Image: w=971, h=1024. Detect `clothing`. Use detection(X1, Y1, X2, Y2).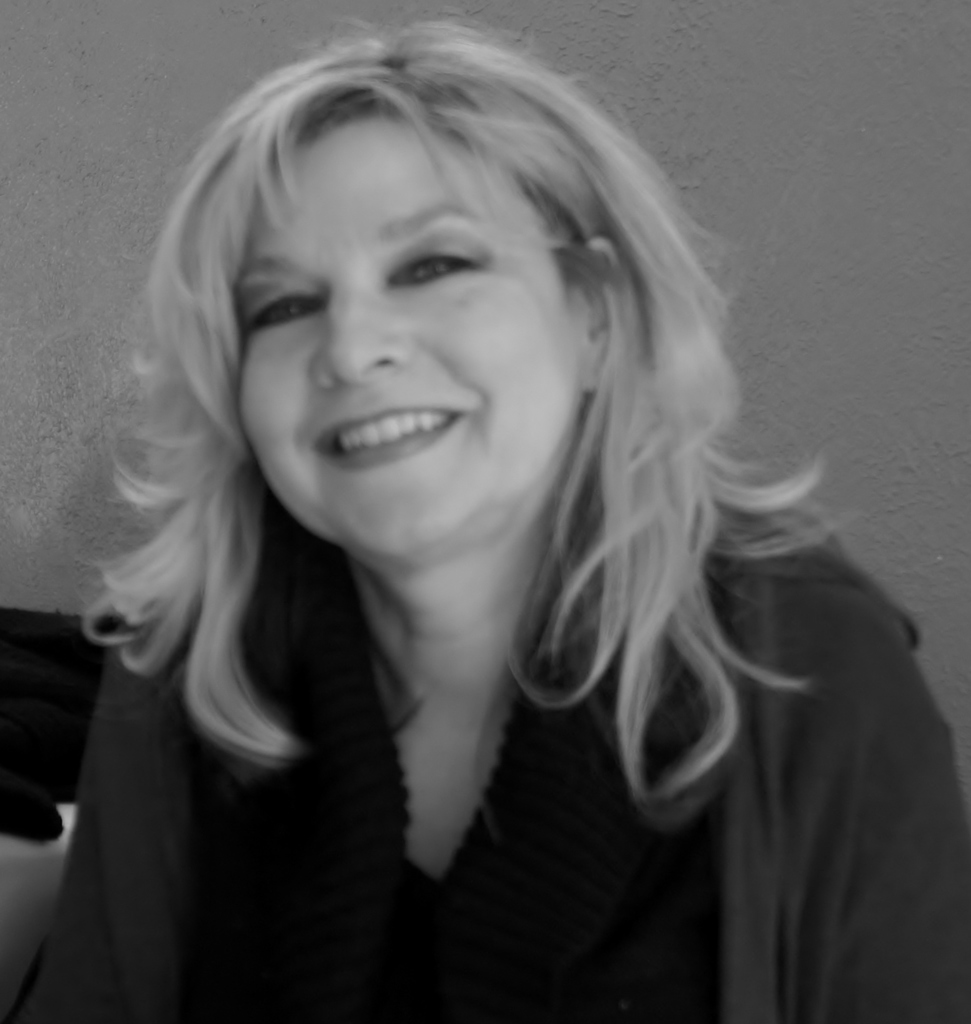
detection(0, 478, 970, 1023).
